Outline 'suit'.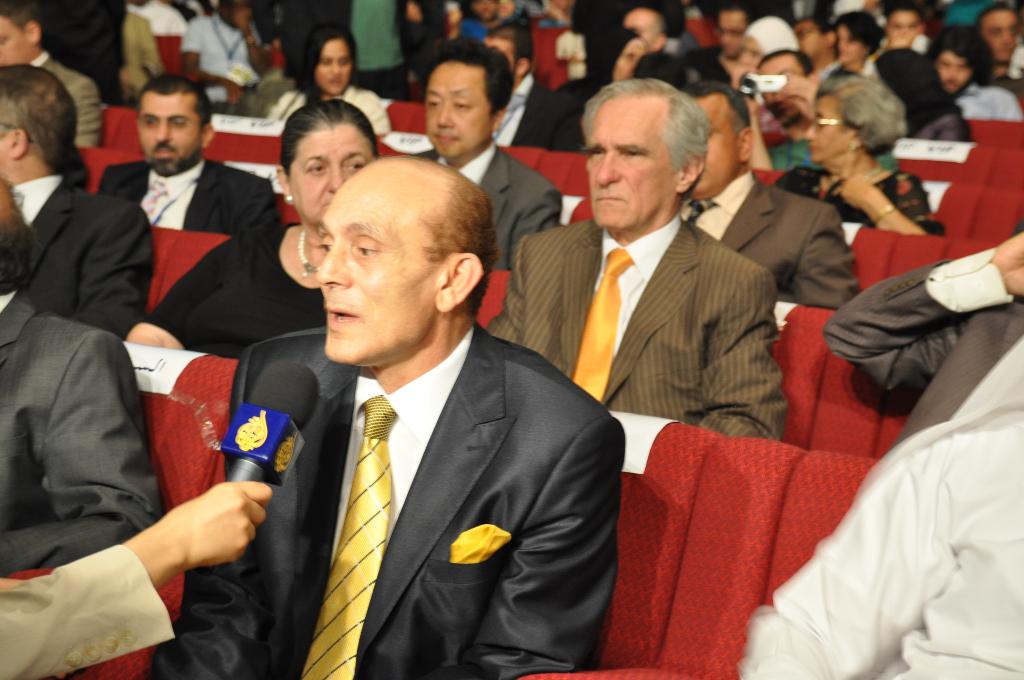
Outline: BBox(0, 296, 164, 572).
